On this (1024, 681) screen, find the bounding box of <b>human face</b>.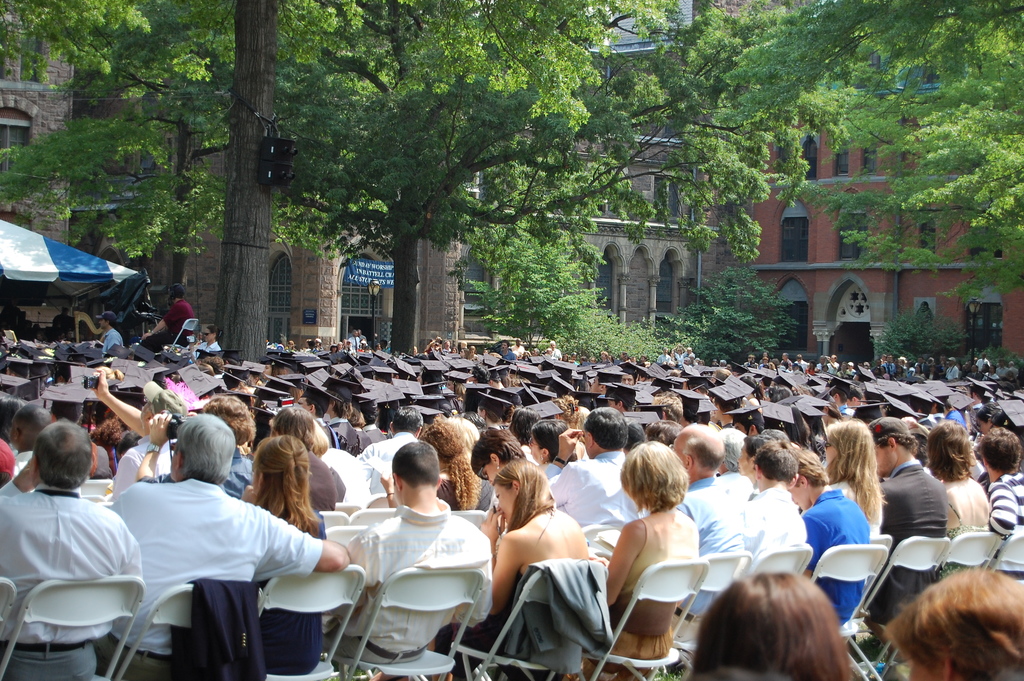
Bounding box: pyautogui.locateOnScreen(205, 328, 213, 341).
